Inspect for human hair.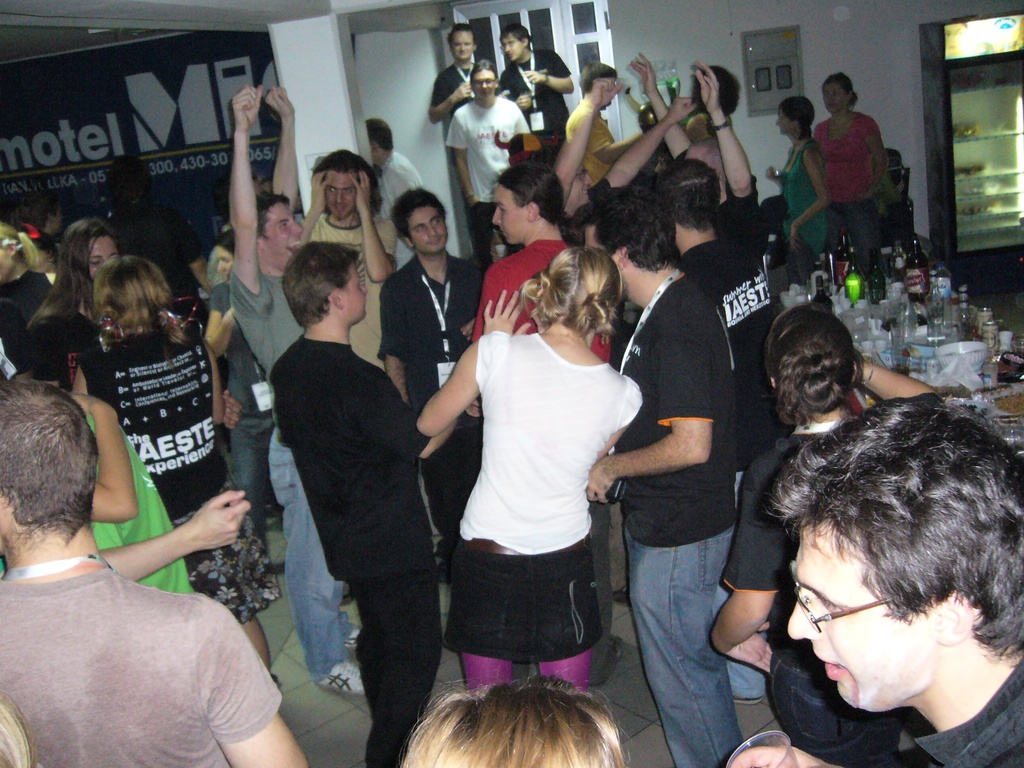
Inspection: left=685, top=60, right=742, bottom=121.
